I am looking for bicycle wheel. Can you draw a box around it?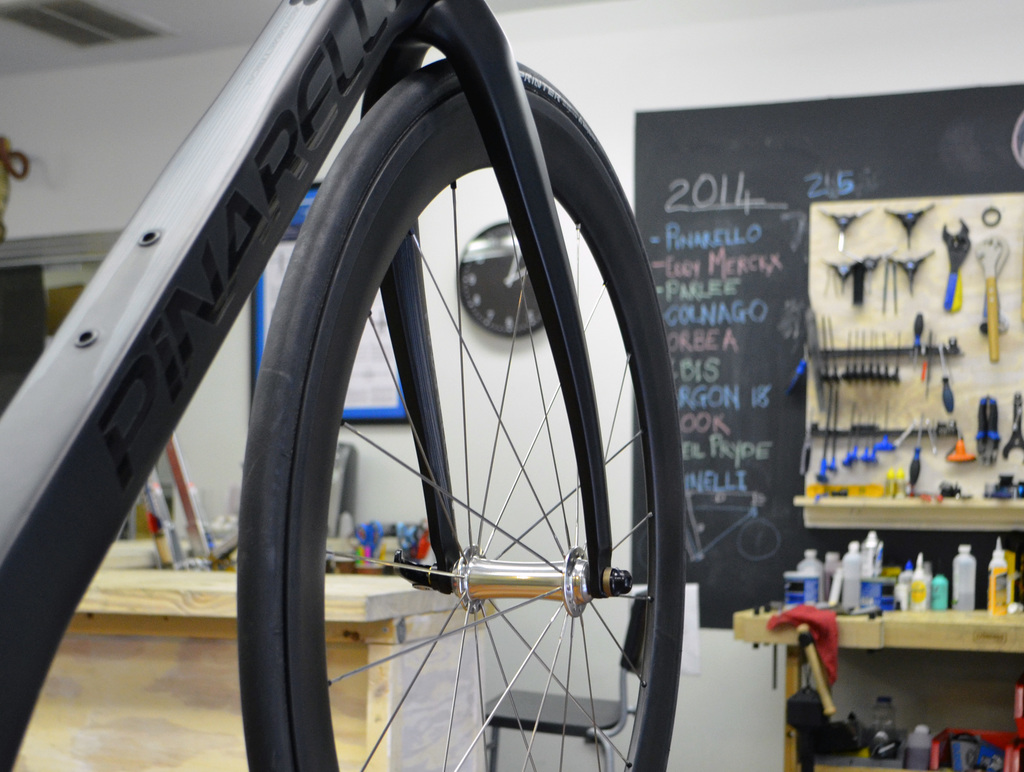
Sure, the bounding box is [733,515,783,567].
